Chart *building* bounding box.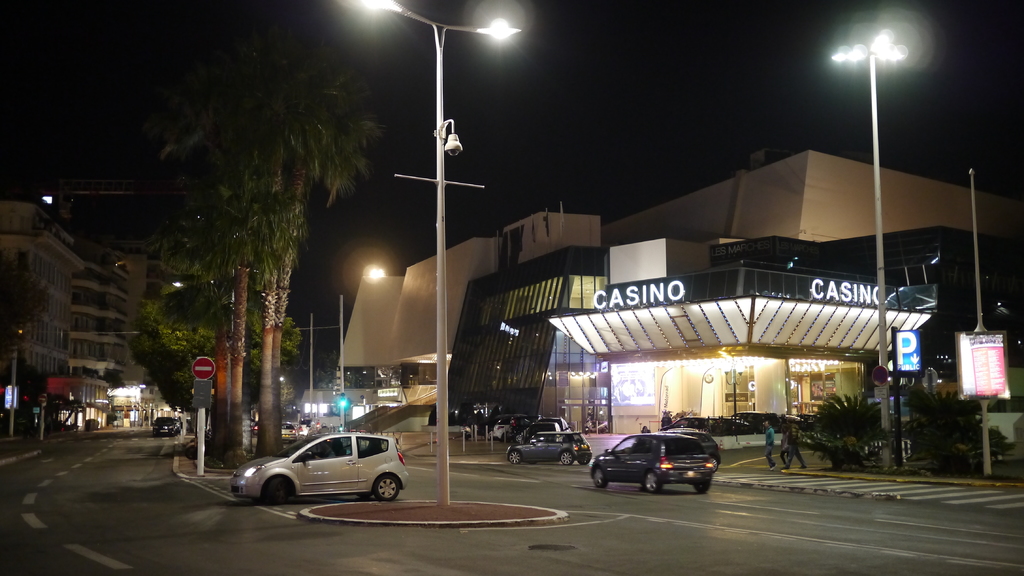
Charted: locate(299, 150, 1023, 438).
